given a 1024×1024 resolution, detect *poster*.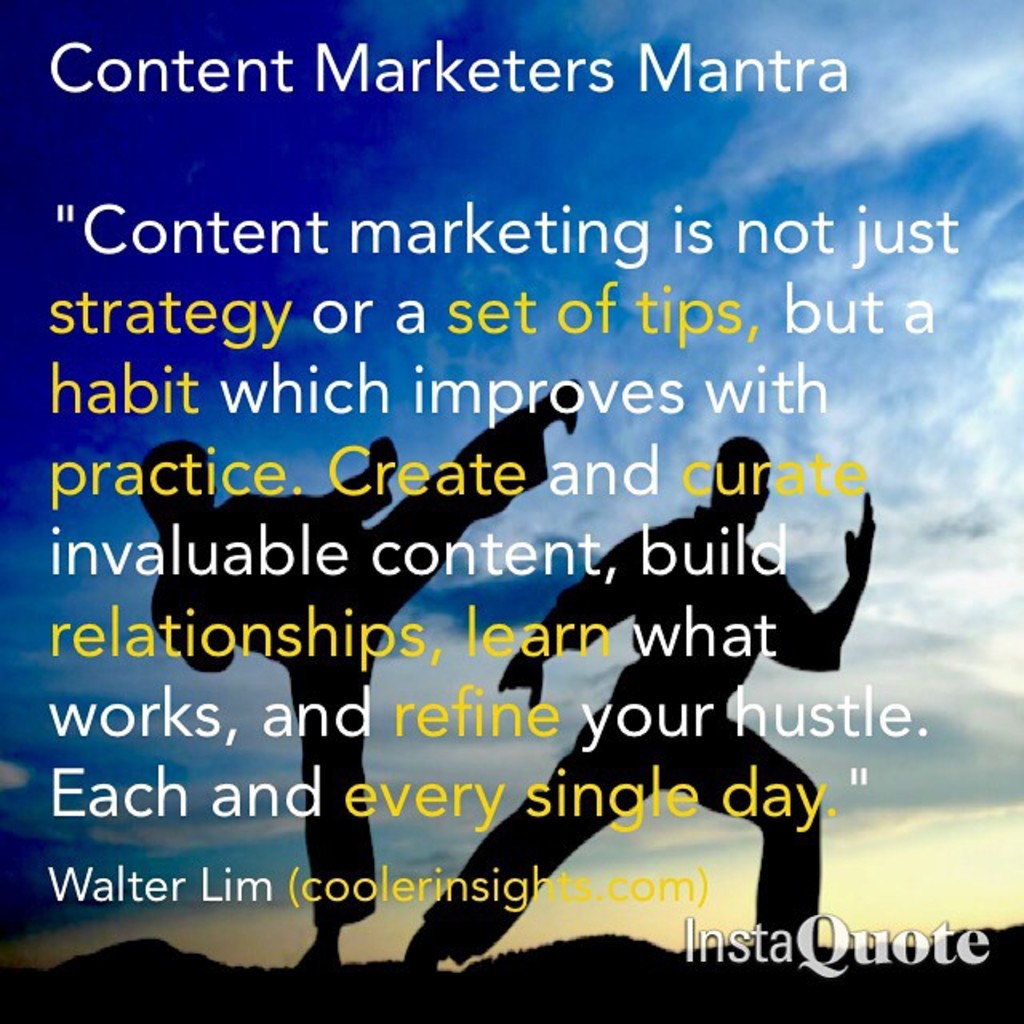
box(0, 0, 1022, 1022).
